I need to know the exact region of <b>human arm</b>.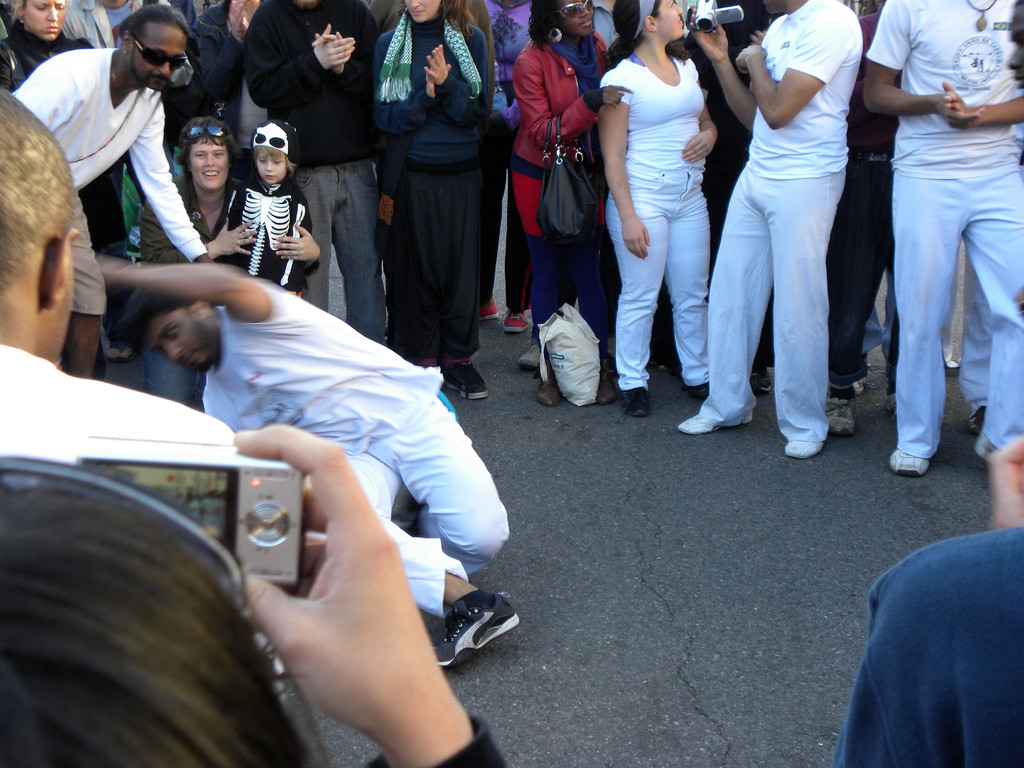
Region: Rect(947, 77, 1023, 129).
